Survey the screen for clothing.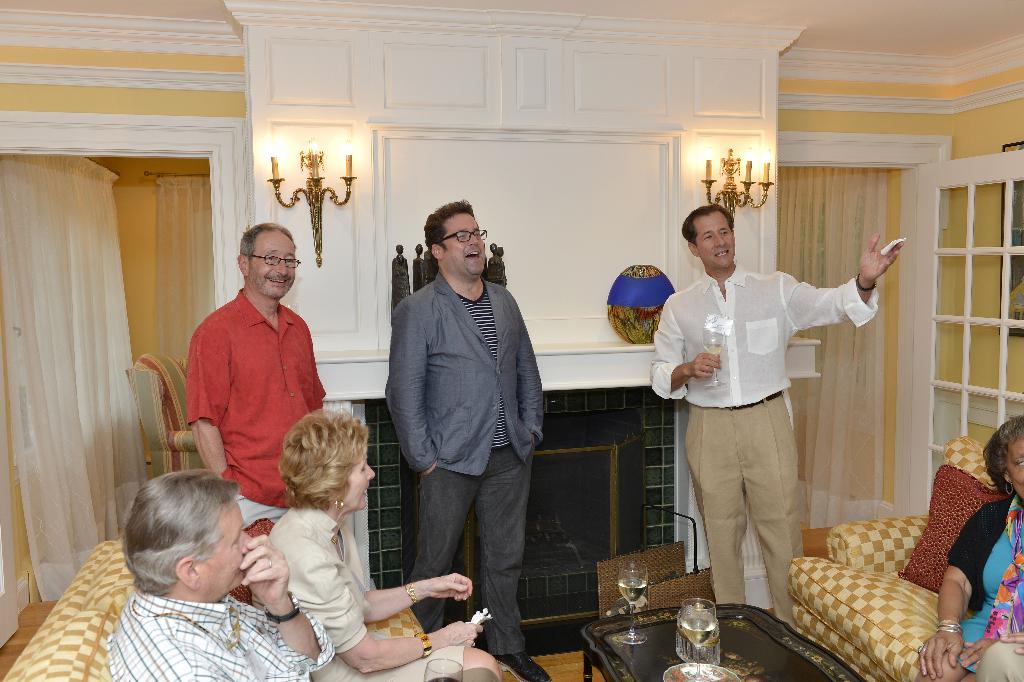
Survey found: [384,269,544,657].
